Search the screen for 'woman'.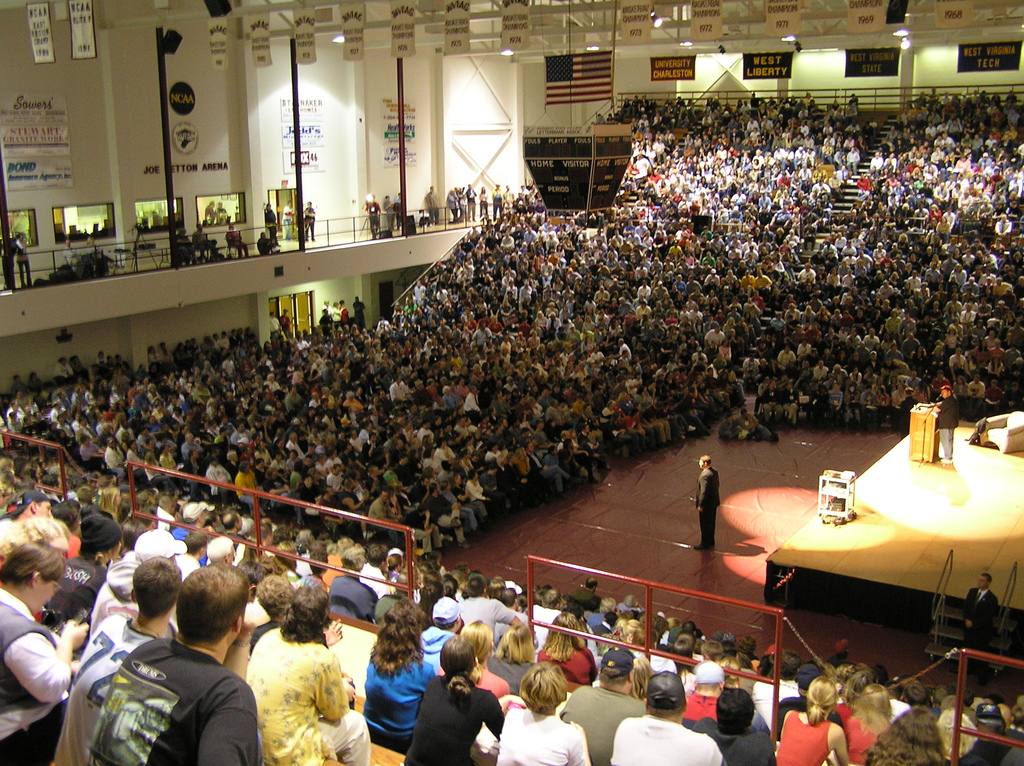
Found at <box>360,599,437,756</box>.
